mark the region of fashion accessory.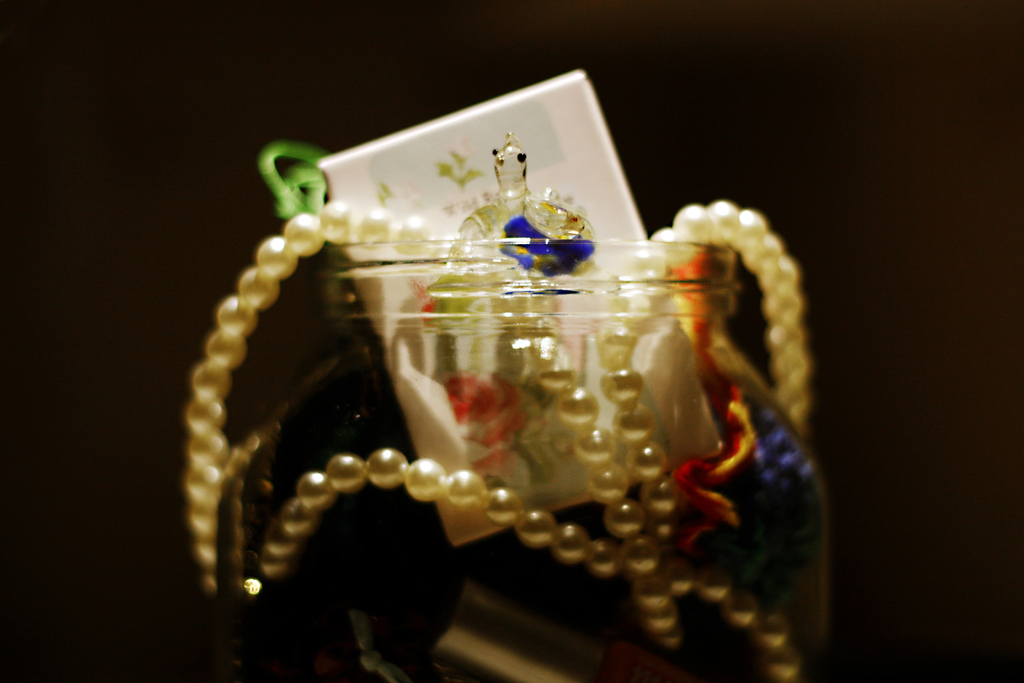
Region: (left=184, top=145, right=806, bottom=674).
